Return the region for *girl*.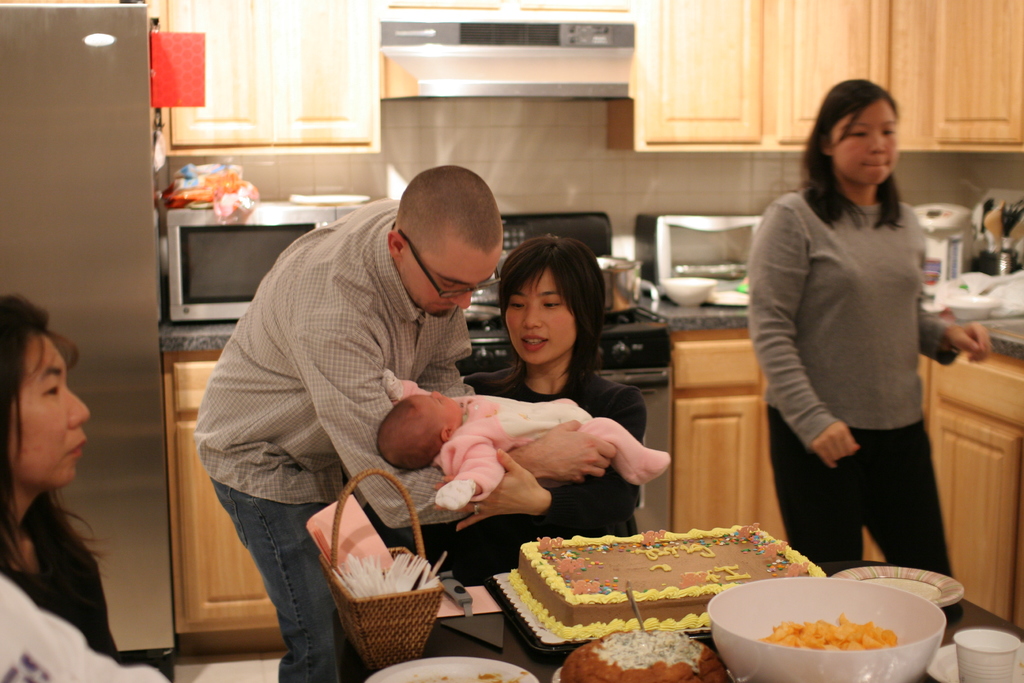
{"x1": 748, "y1": 73, "x2": 995, "y2": 631}.
